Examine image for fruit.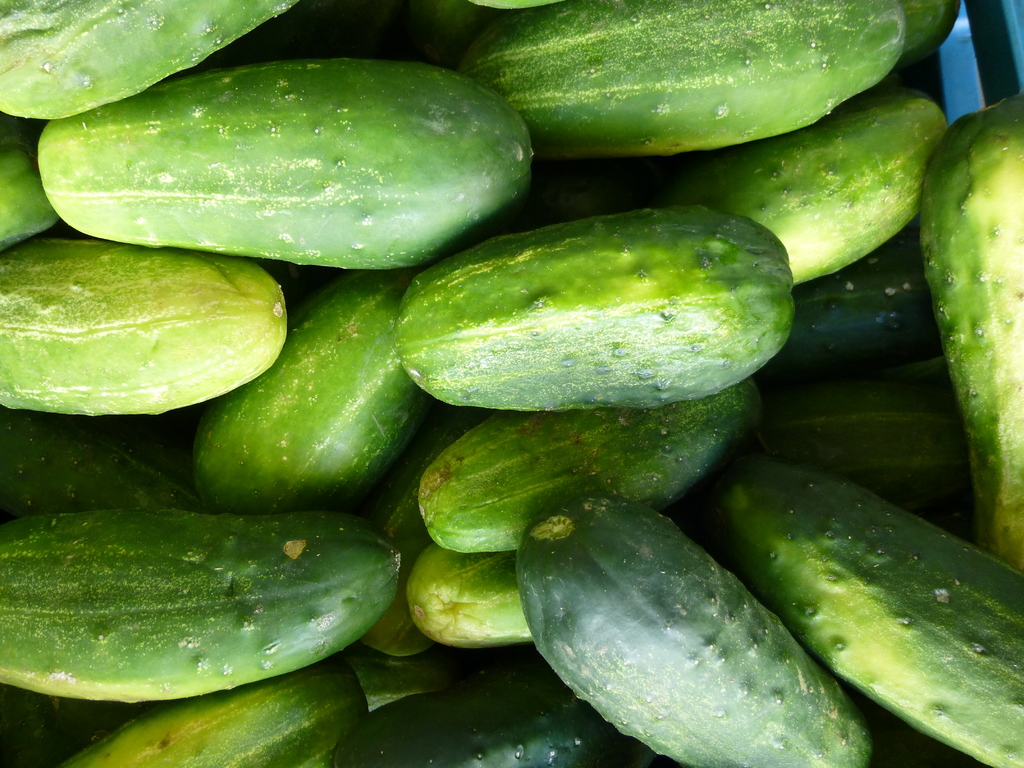
Examination result: bbox(389, 204, 795, 408).
